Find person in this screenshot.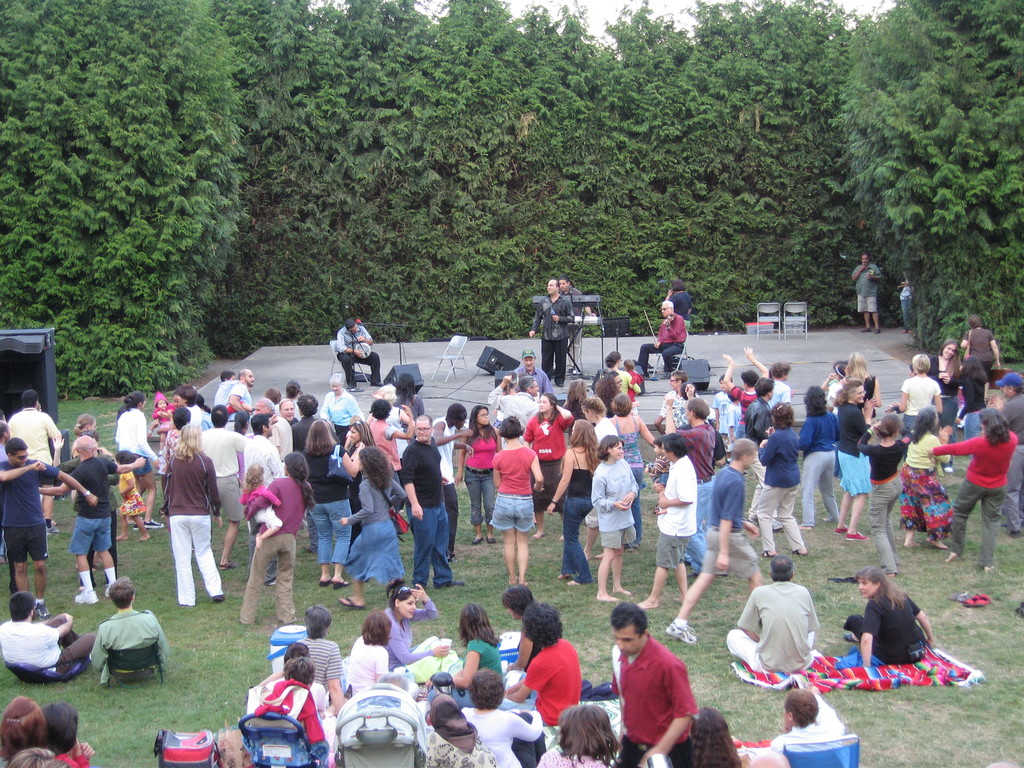
The bounding box for person is 86:576:170:688.
